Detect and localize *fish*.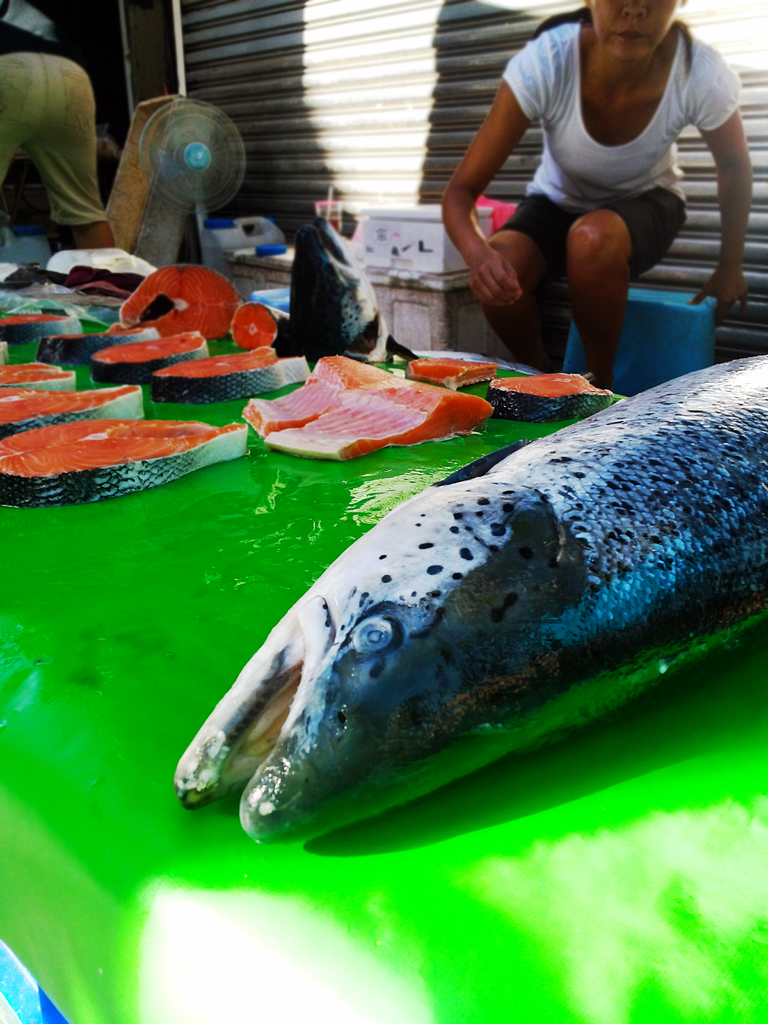
Localized at (168,394,759,852).
